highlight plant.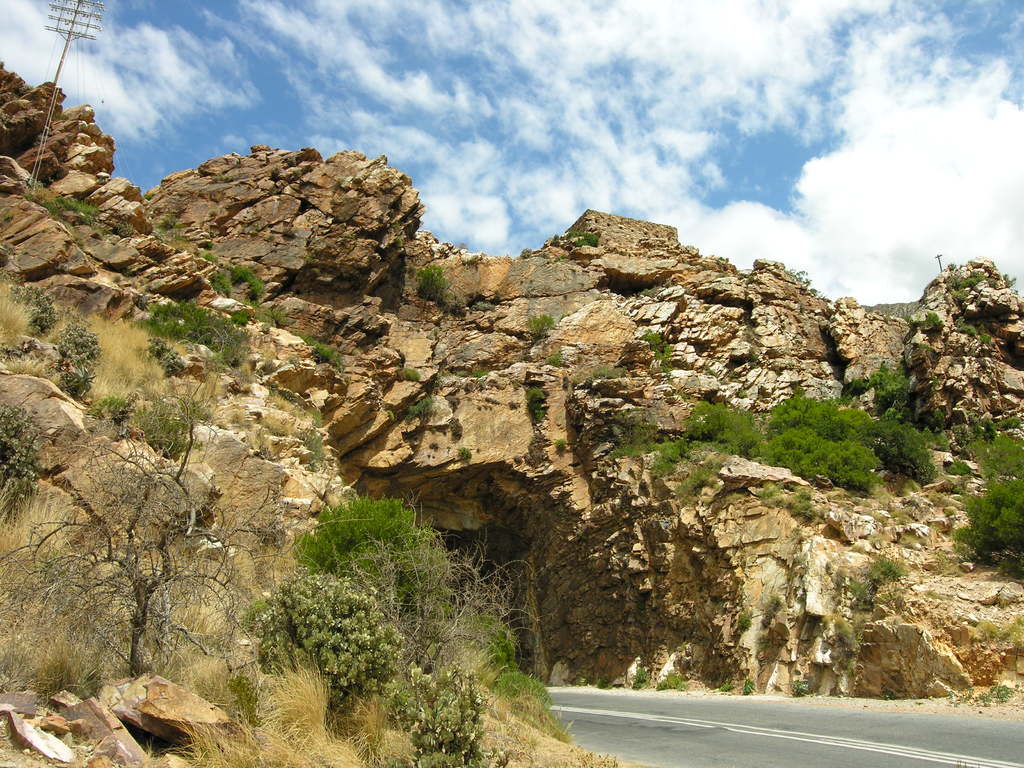
Highlighted region: box(1002, 271, 1012, 287).
